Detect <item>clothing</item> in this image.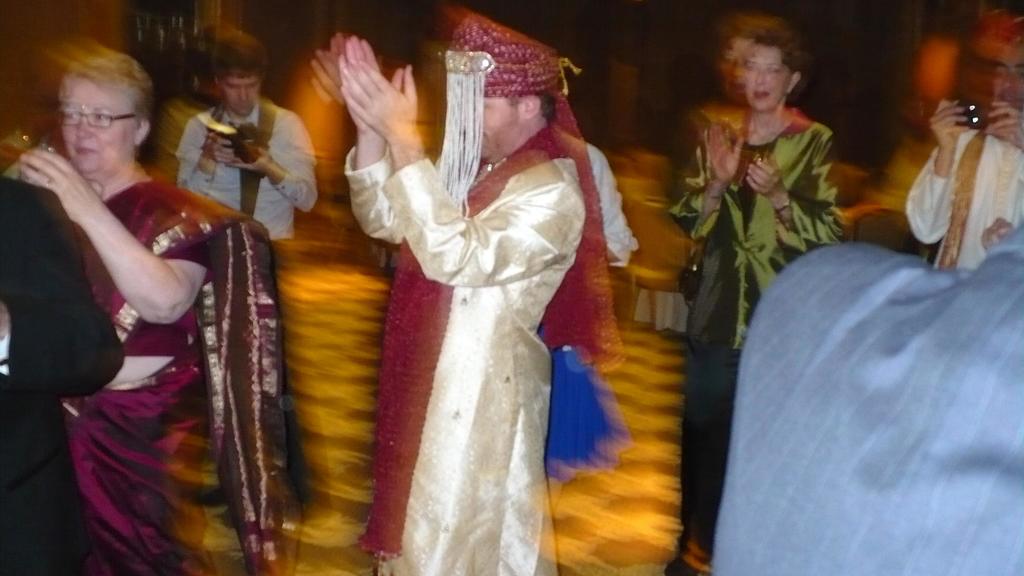
Detection: (907, 128, 1023, 270).
